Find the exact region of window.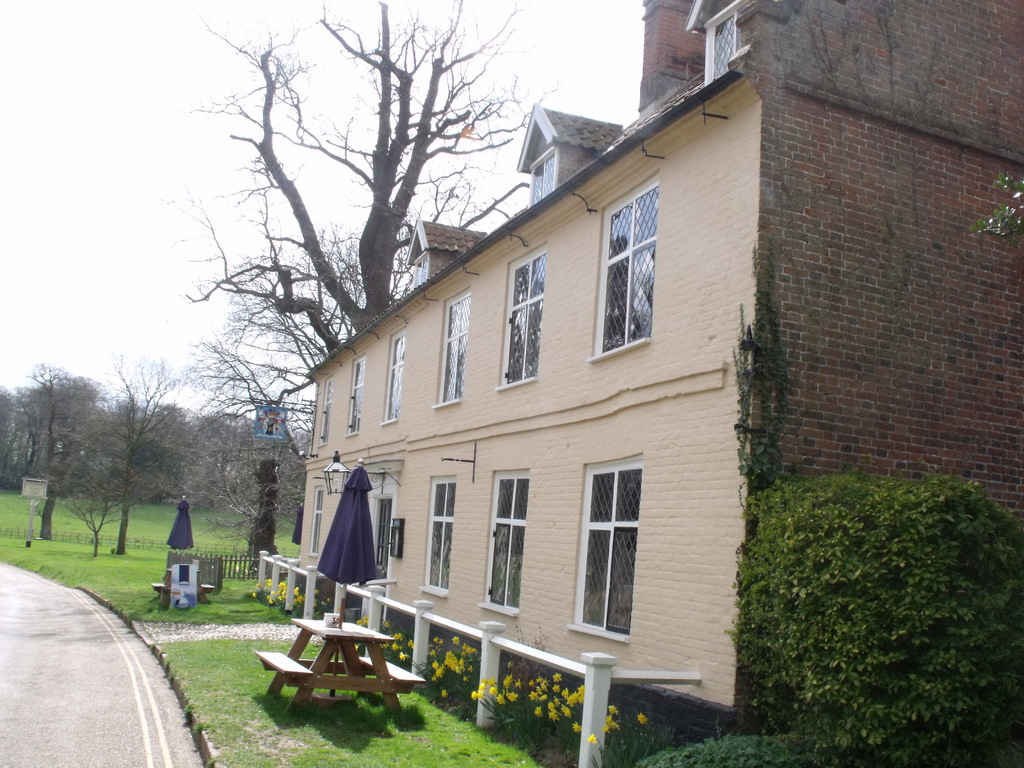
Exact region: [422,477,460,596].
